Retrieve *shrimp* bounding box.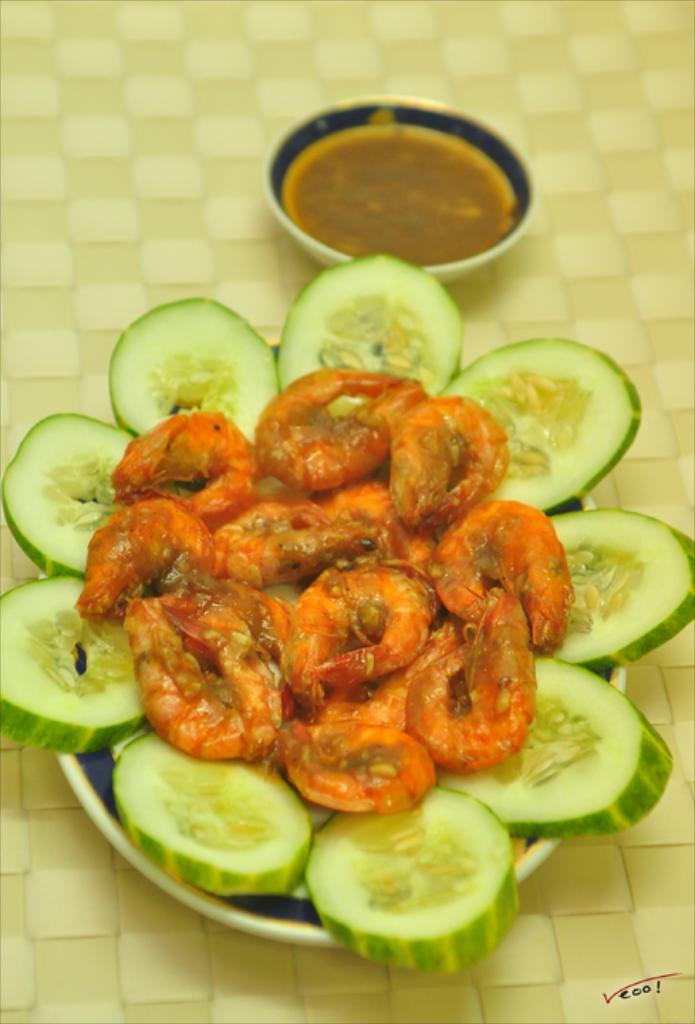
Bounding box: bbox(388, 393, 505, 523).
